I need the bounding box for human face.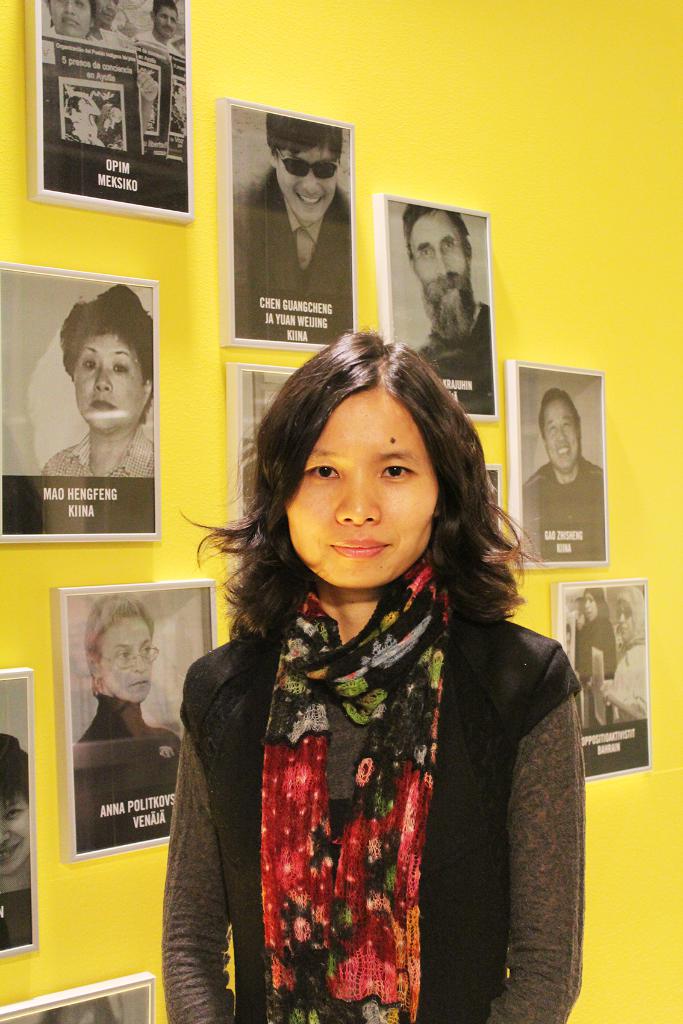
Here it is: (545,409,582,474).
